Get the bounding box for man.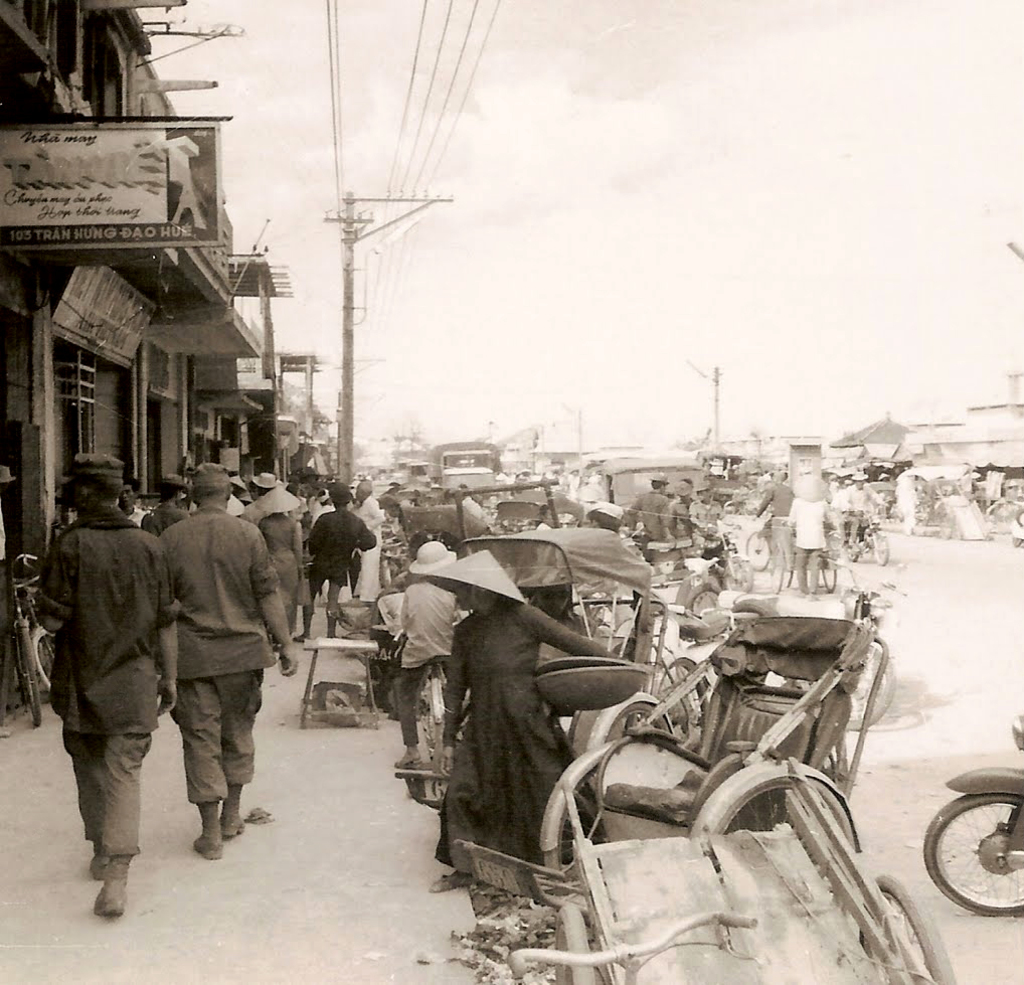
(248, 472, 287, 499).
